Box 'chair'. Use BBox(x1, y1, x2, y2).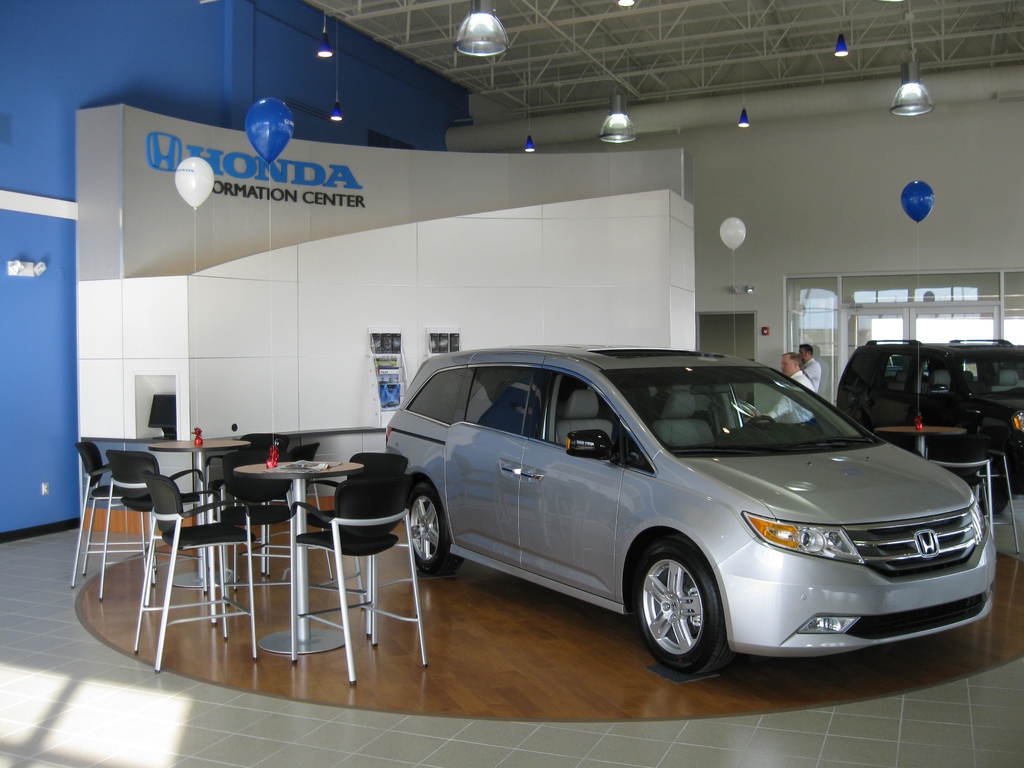
BBox(131, 471, 255, 668).
